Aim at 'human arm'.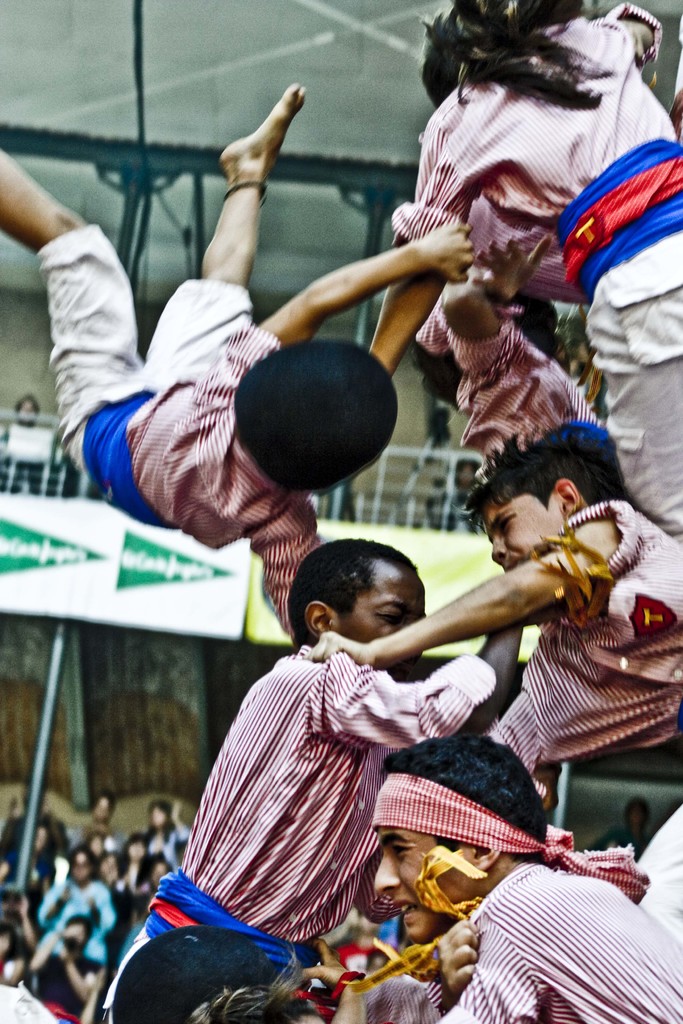
Aimed at [x1=278, y1=932, x2=367, y2=1023].
